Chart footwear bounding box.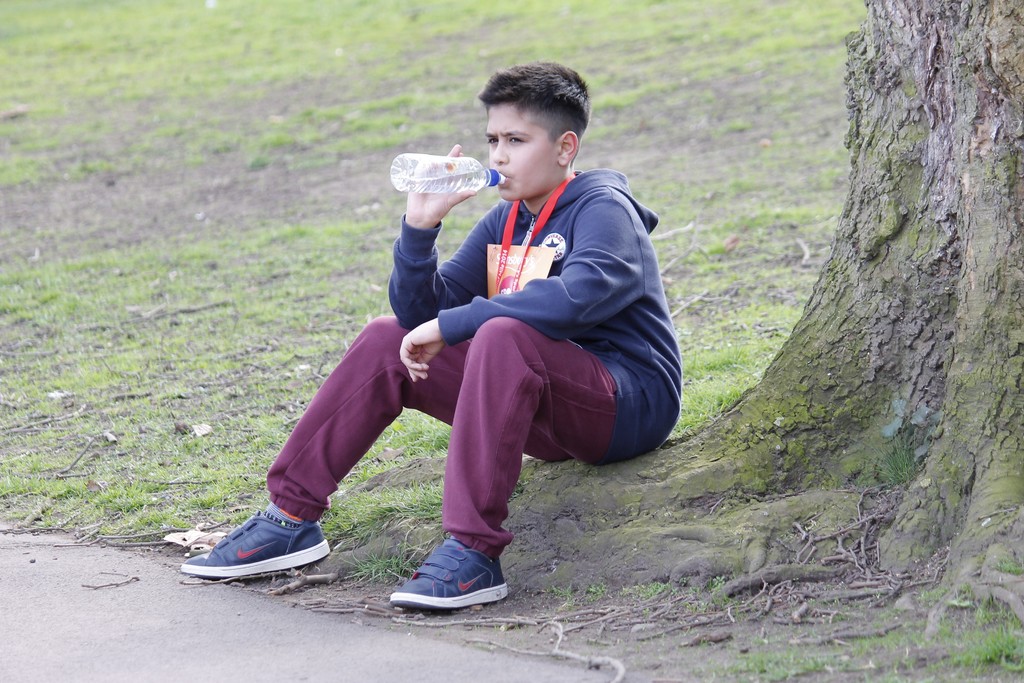
Charted: [left=388, top=547, right=499, bottom=618].
